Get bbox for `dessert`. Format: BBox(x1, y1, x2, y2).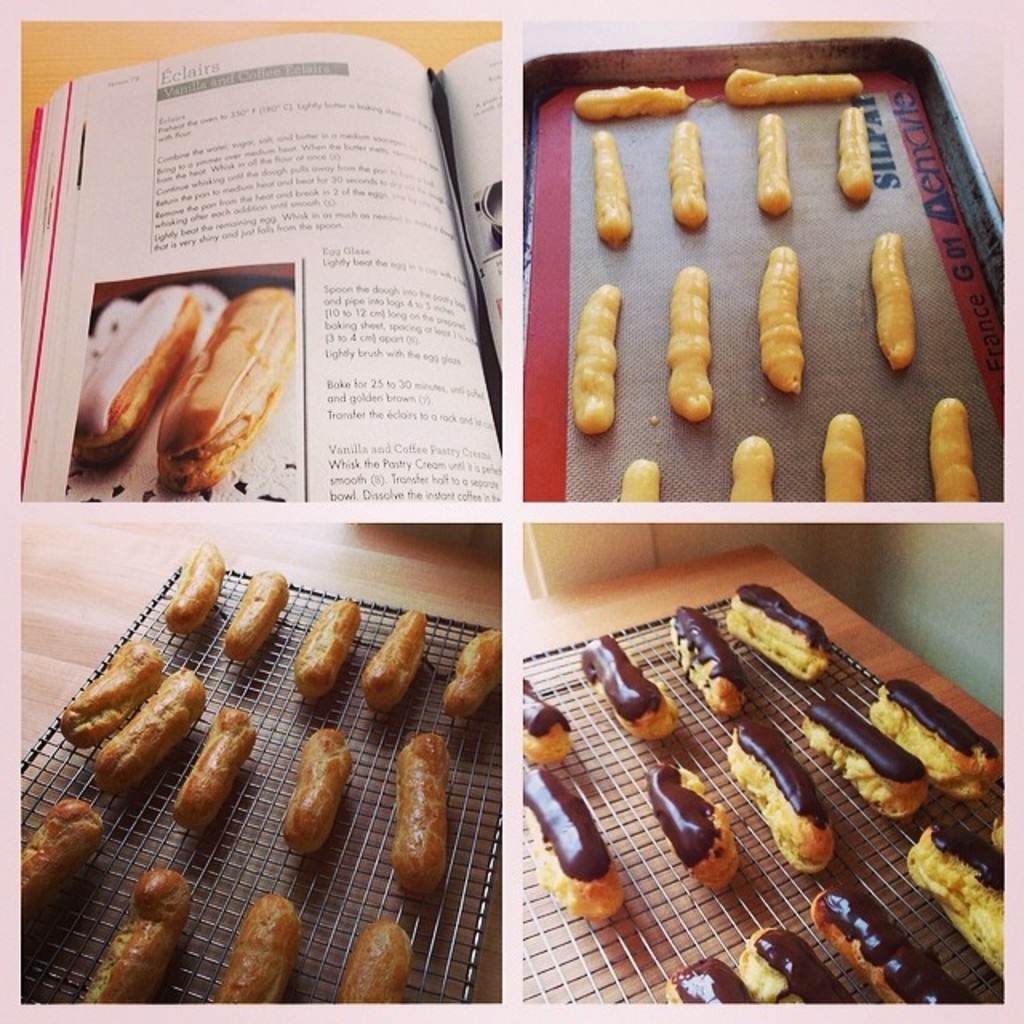
BBox(8, 792, 107, 902).
